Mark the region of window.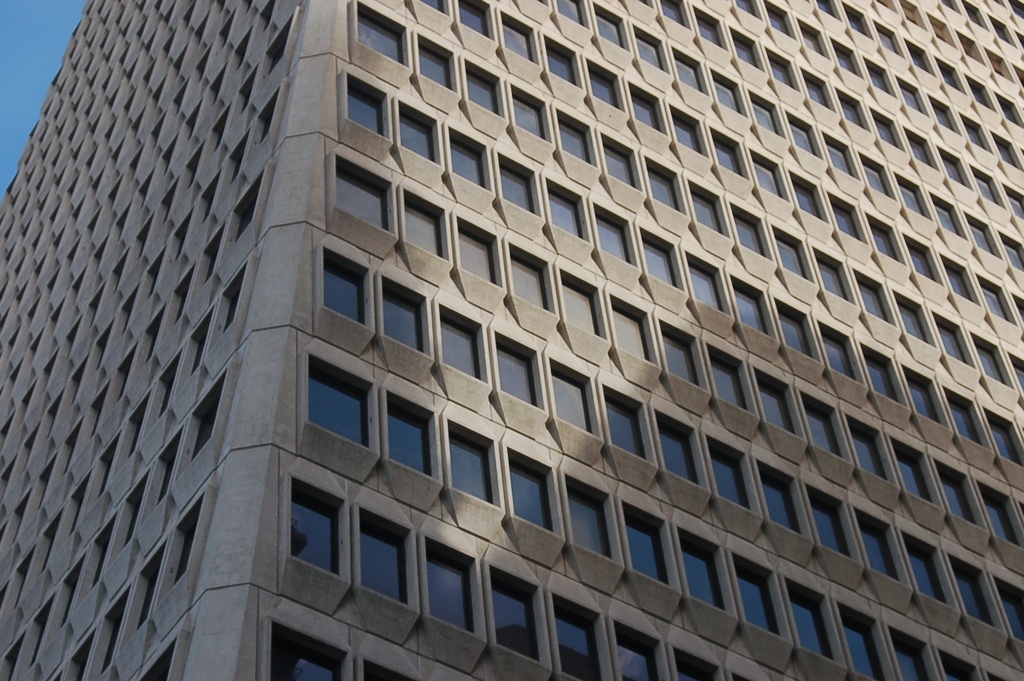
Region: bbox=[1001, 99, 1021, 126].
